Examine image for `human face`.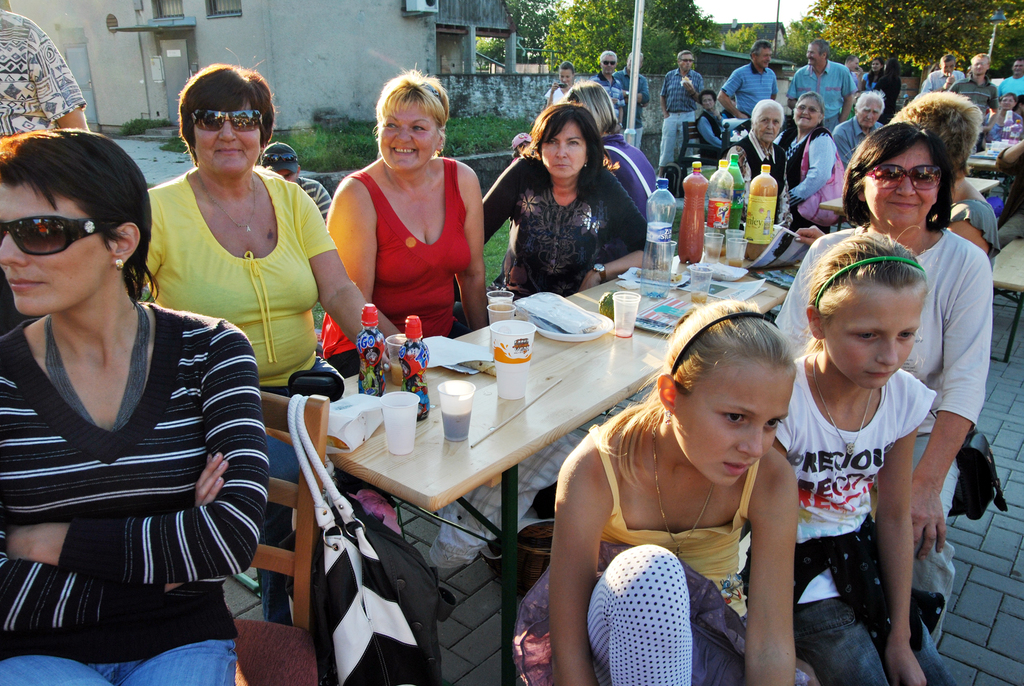
Examination result: 542,123,586,178.
